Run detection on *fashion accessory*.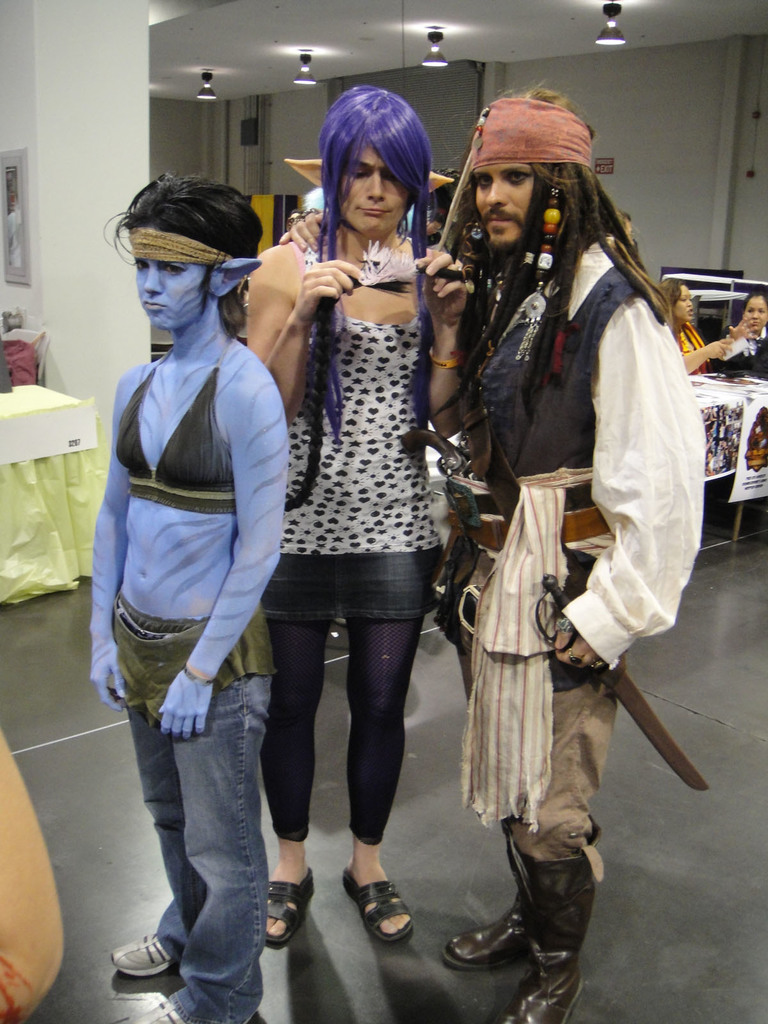
Result: {"left": 441, "top": 814, "right": 548, "bottom": 973}.
